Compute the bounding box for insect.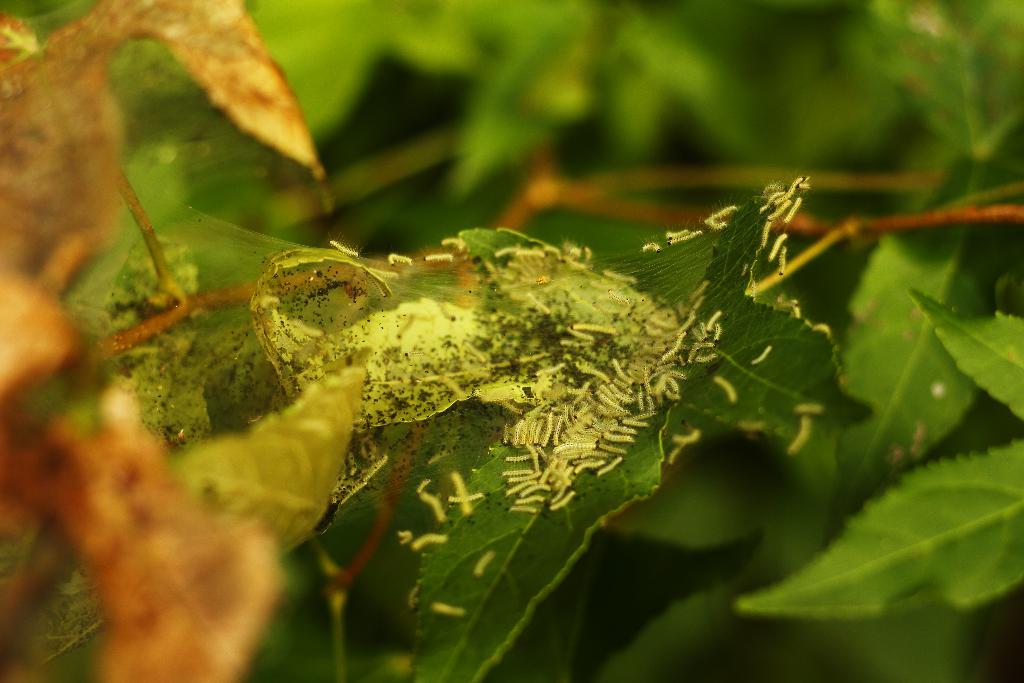
714, 379, 737, 408.
